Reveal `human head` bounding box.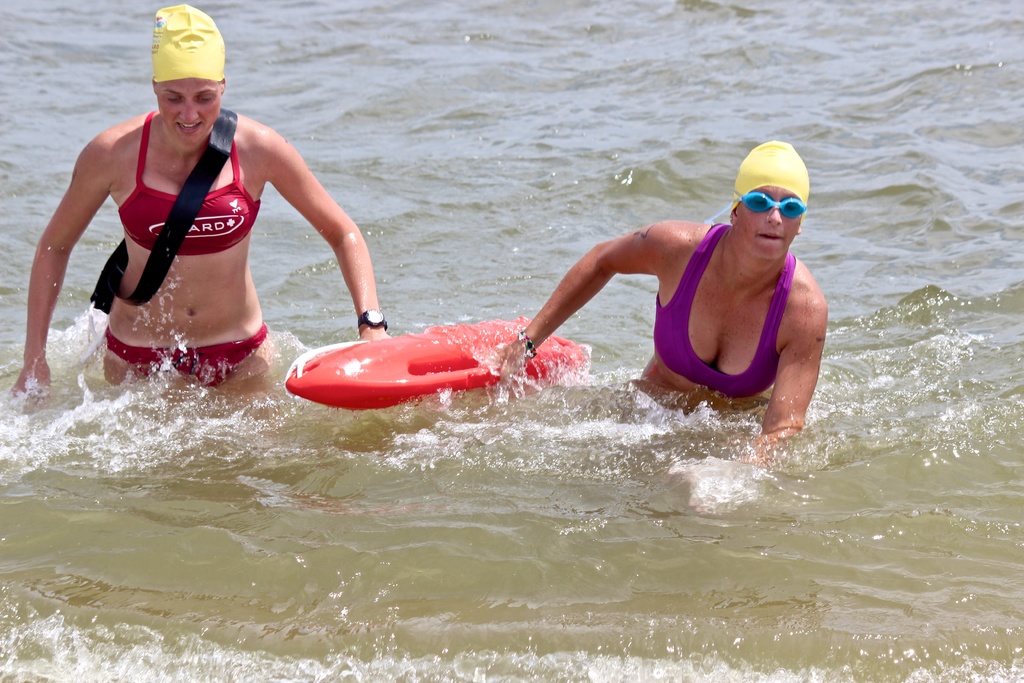
Revealed: BBox(147, 3, 224, 144).
